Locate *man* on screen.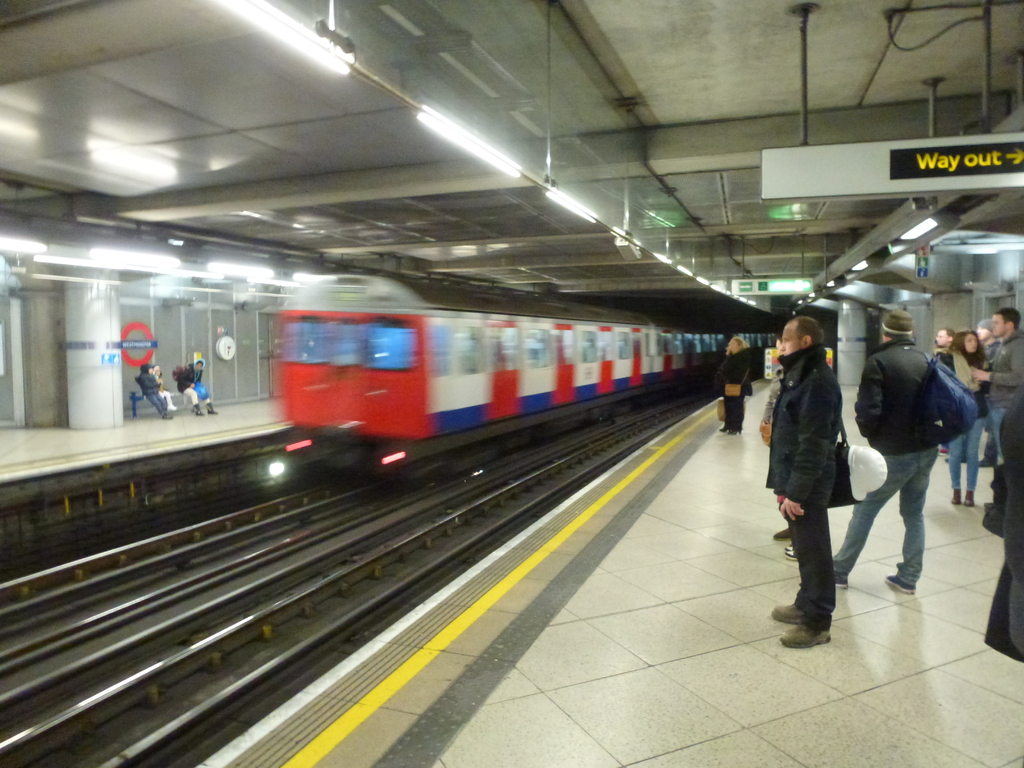
On screen at select_region(717, 332, 750, 436).
